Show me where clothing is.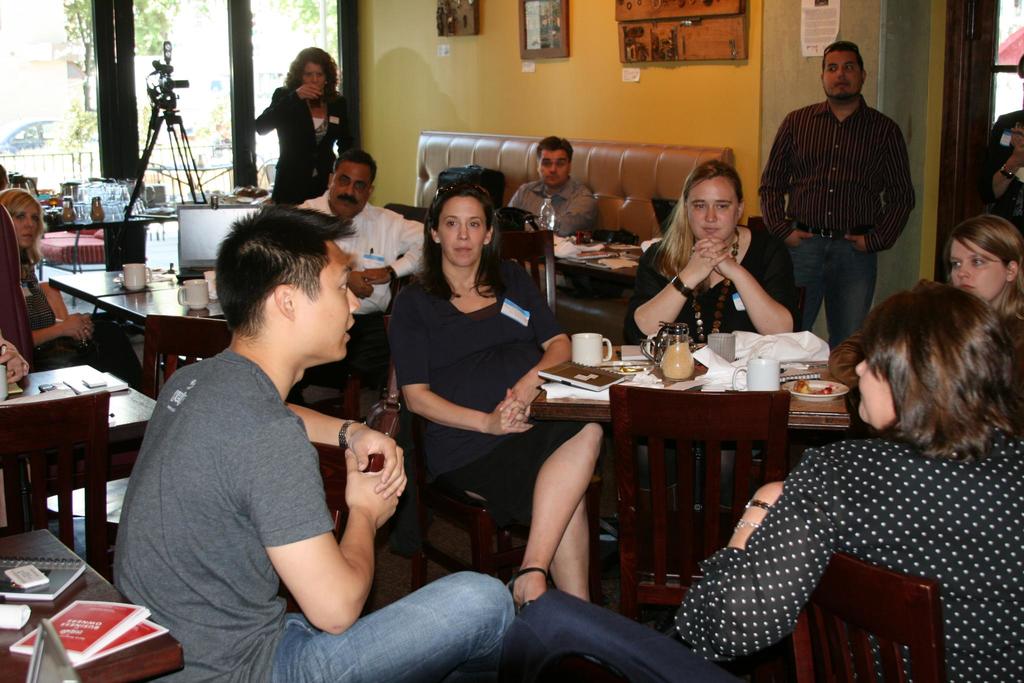
clothing is at 303,193,420,304.
